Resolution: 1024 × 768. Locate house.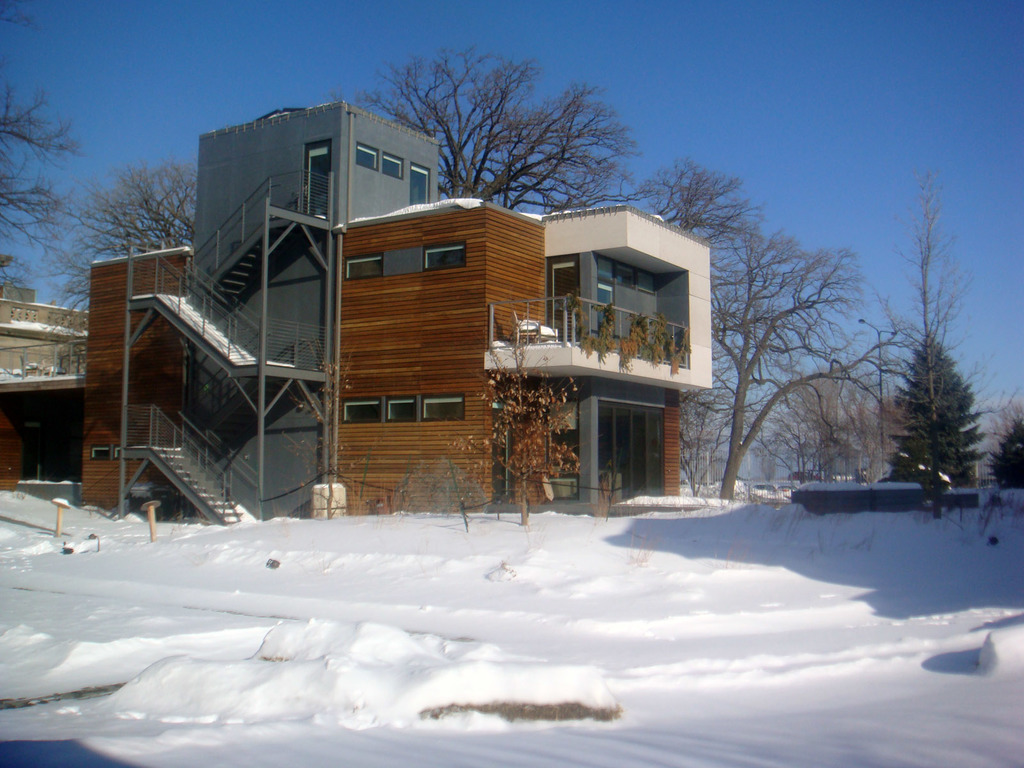
bbox=(81, 101, 711, 509).
